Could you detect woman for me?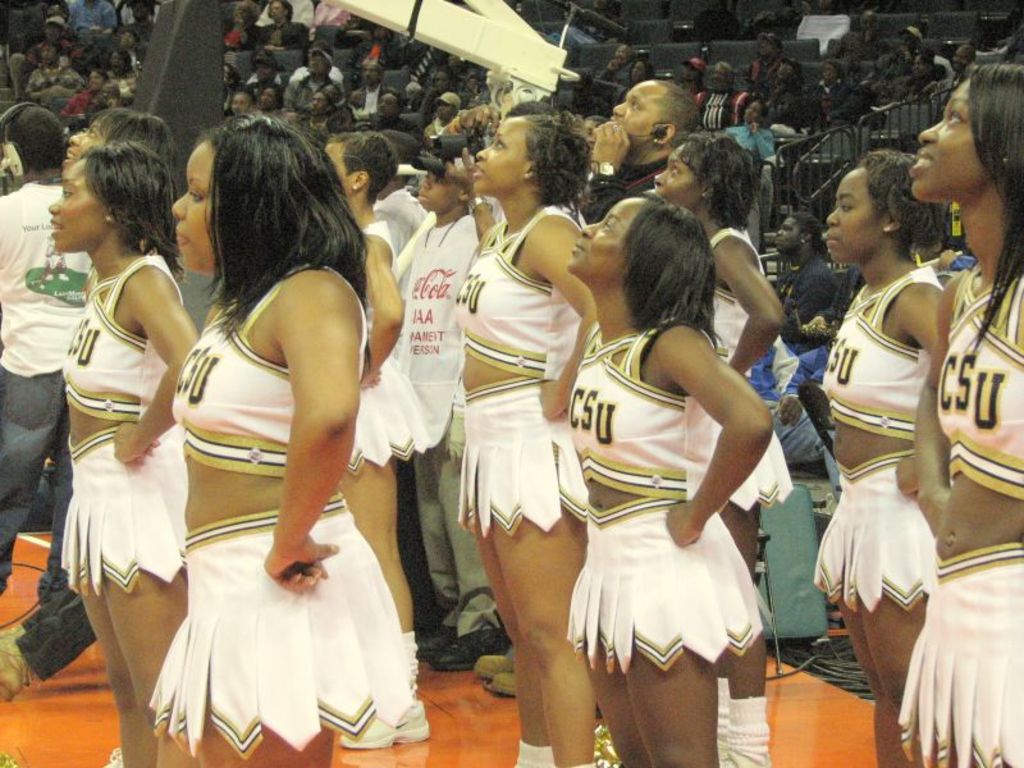
Detection result: <bbox>556, 193, 776, 767</bbox>.
